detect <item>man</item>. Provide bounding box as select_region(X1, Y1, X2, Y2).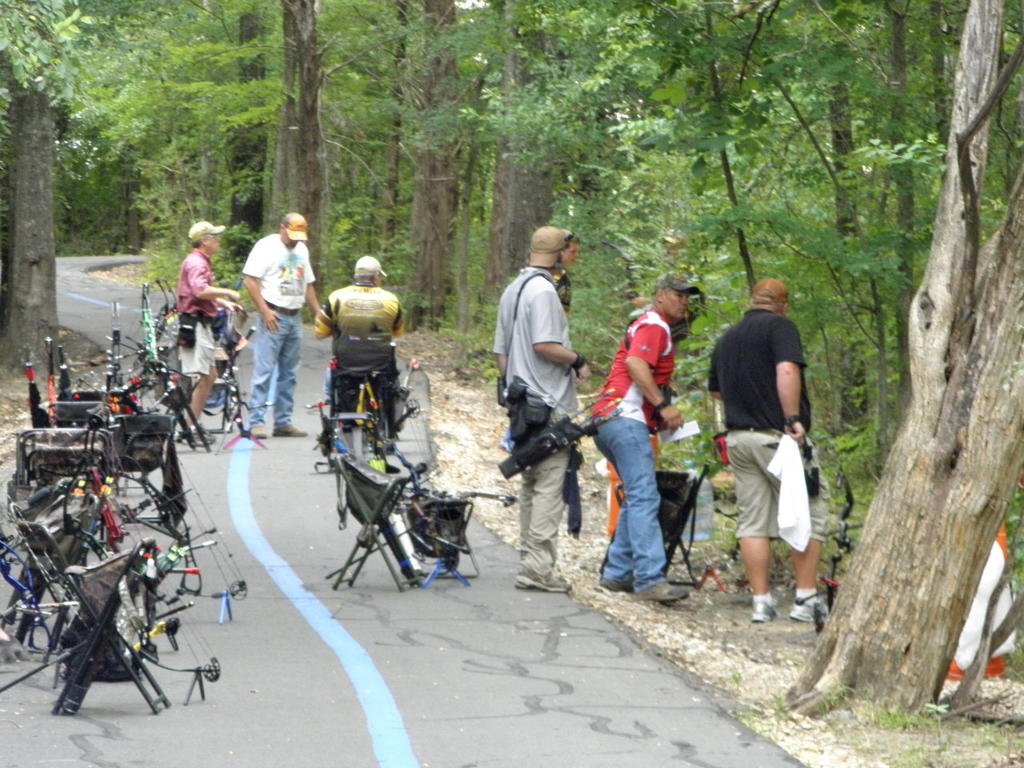
select_region(238, 212, 320, 437).
